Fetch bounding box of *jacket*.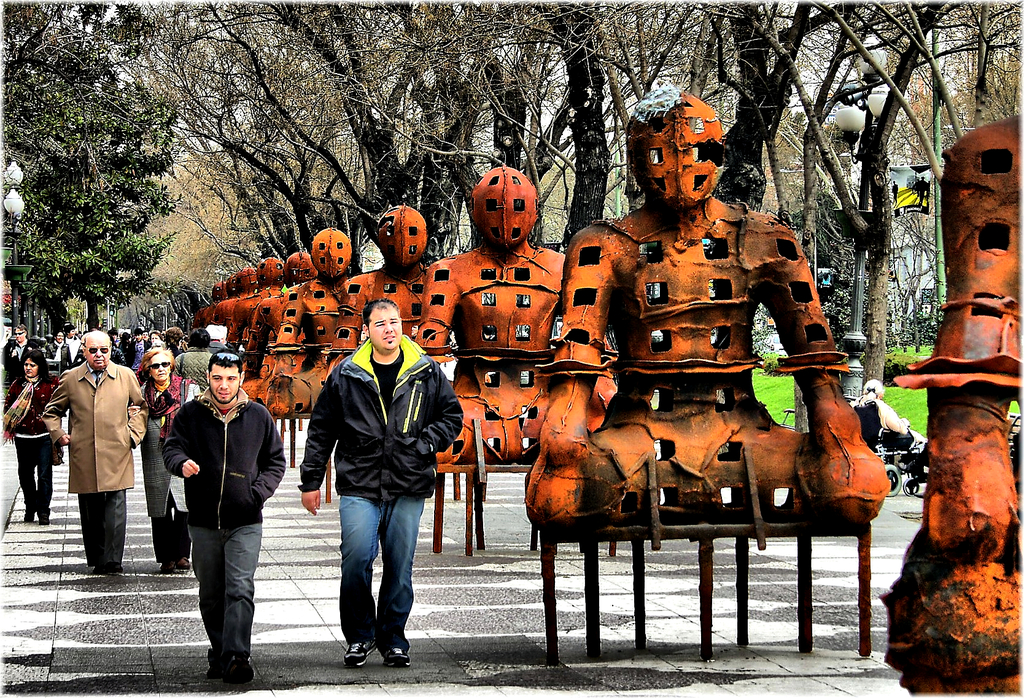
Bbox: box=[310, 339, 450, 522].
